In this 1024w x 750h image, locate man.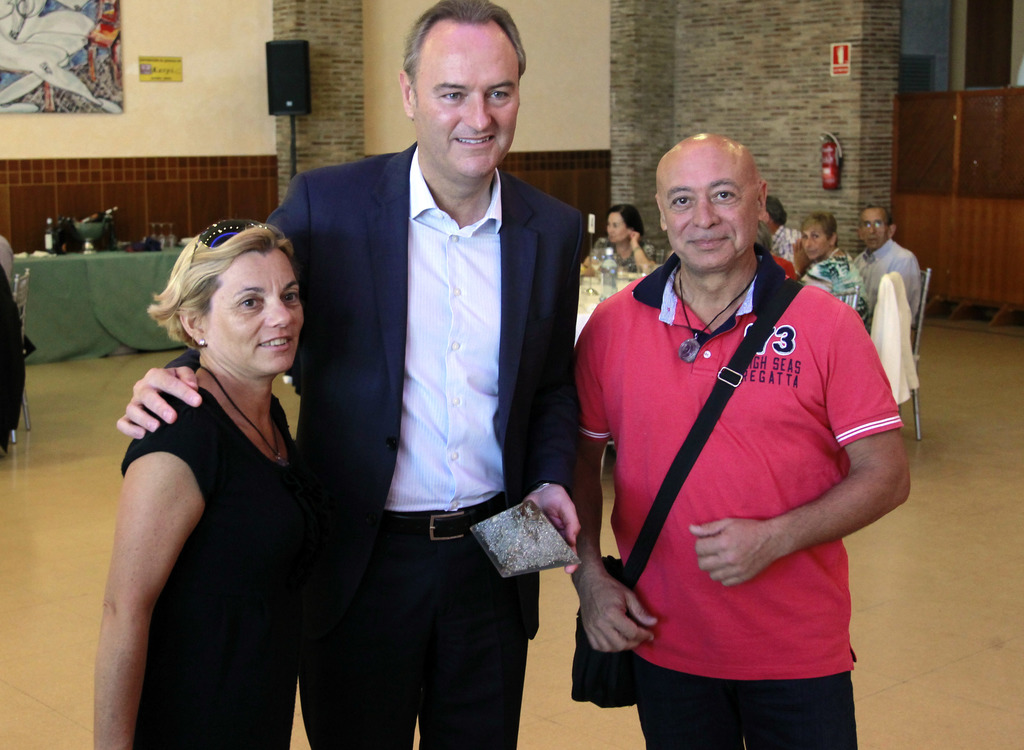
Bounding box: 855,201,924,330.
